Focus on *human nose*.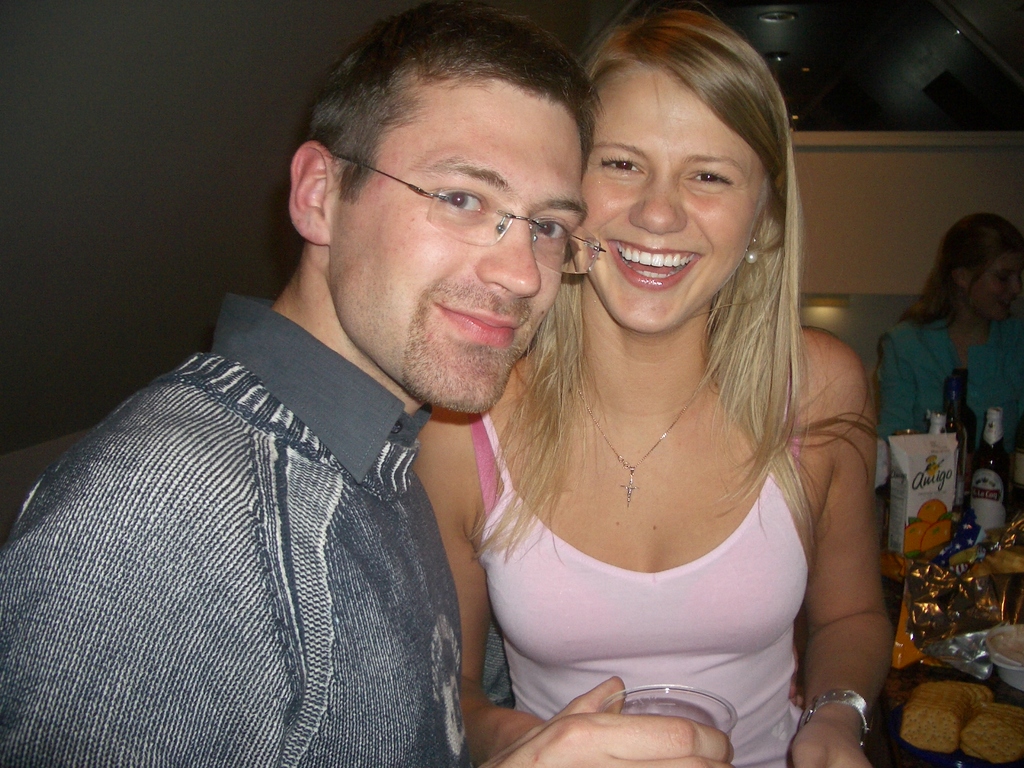
Focused at (left=472, top=213, right=545, bottom=298).
